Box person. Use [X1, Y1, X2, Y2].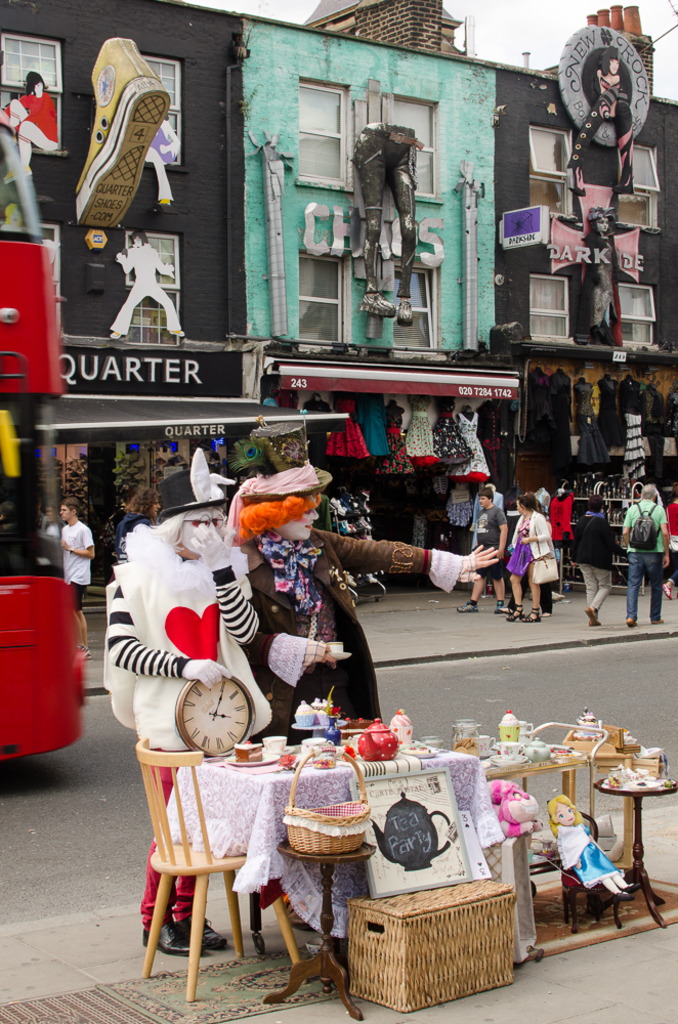
[615, 482, 674, 633].
